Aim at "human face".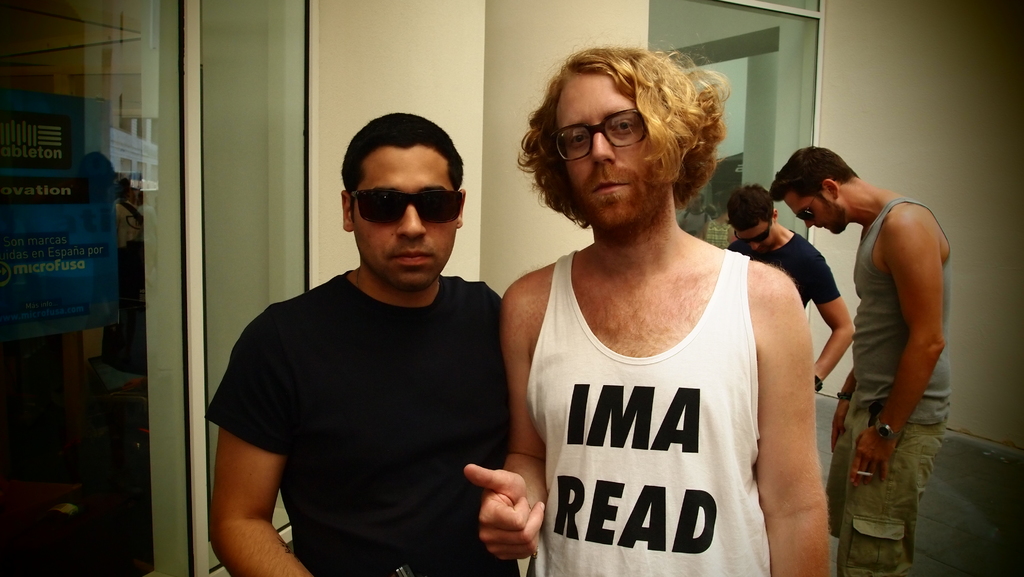
Aimed at 350,149,460,289.
